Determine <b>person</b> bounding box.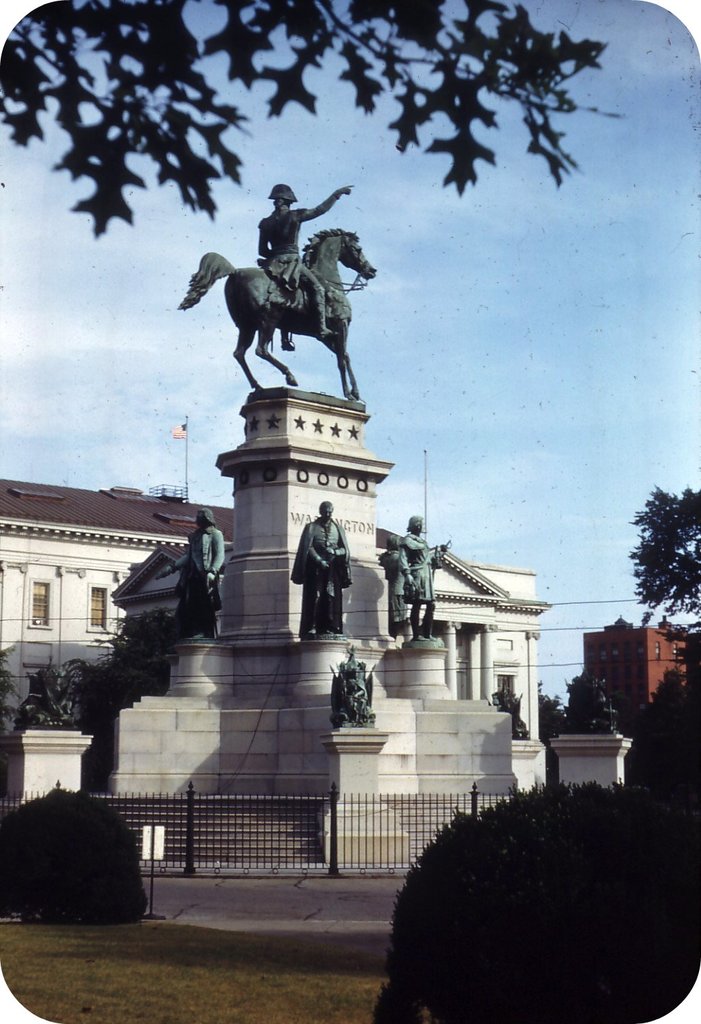
Determined: [left=254, top=179, right=360, bottom=355].
